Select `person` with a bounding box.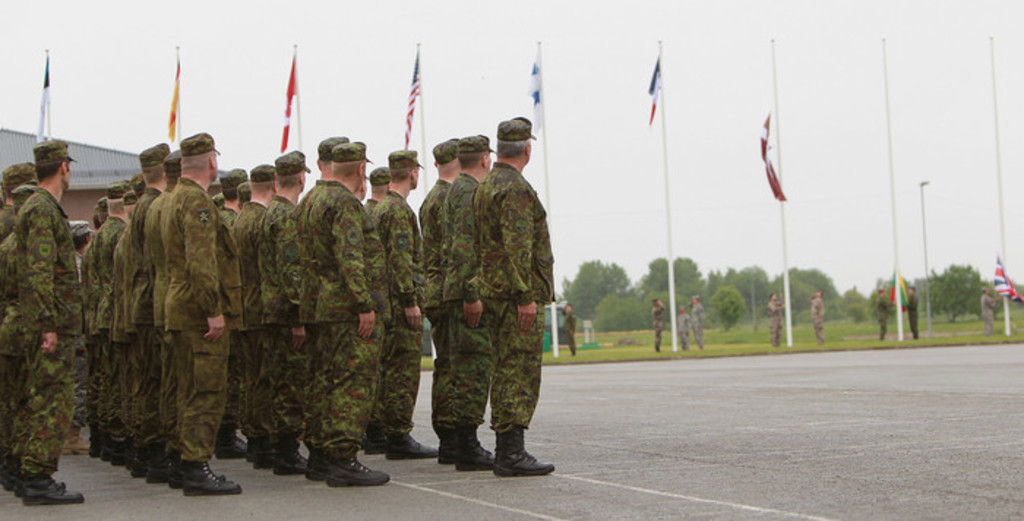
(left=980, top=285, right=998, bottom=328).
